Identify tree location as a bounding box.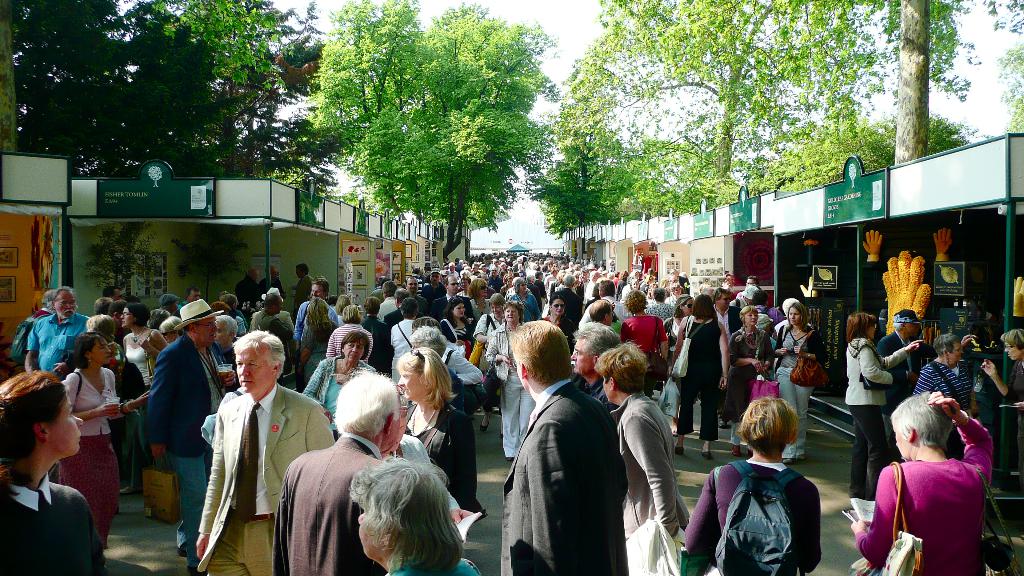
region(729, 0, 1023, 161).
